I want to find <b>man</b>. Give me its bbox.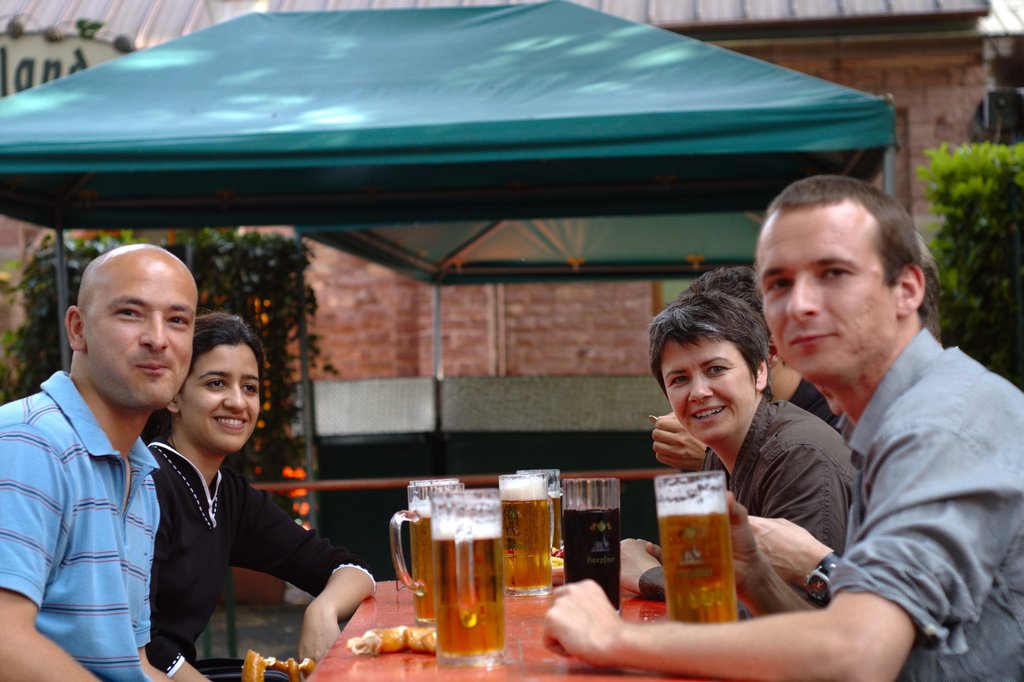
(left=539, top=175, right=1023, bottom=681).
